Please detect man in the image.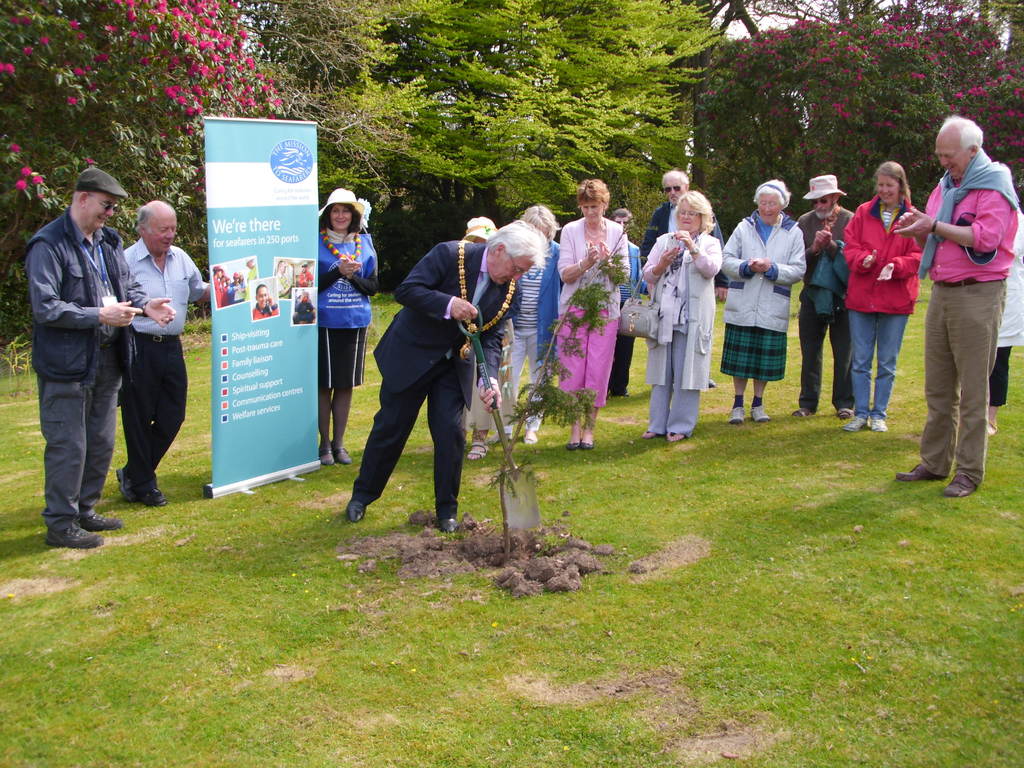
896/116/1019/499.
